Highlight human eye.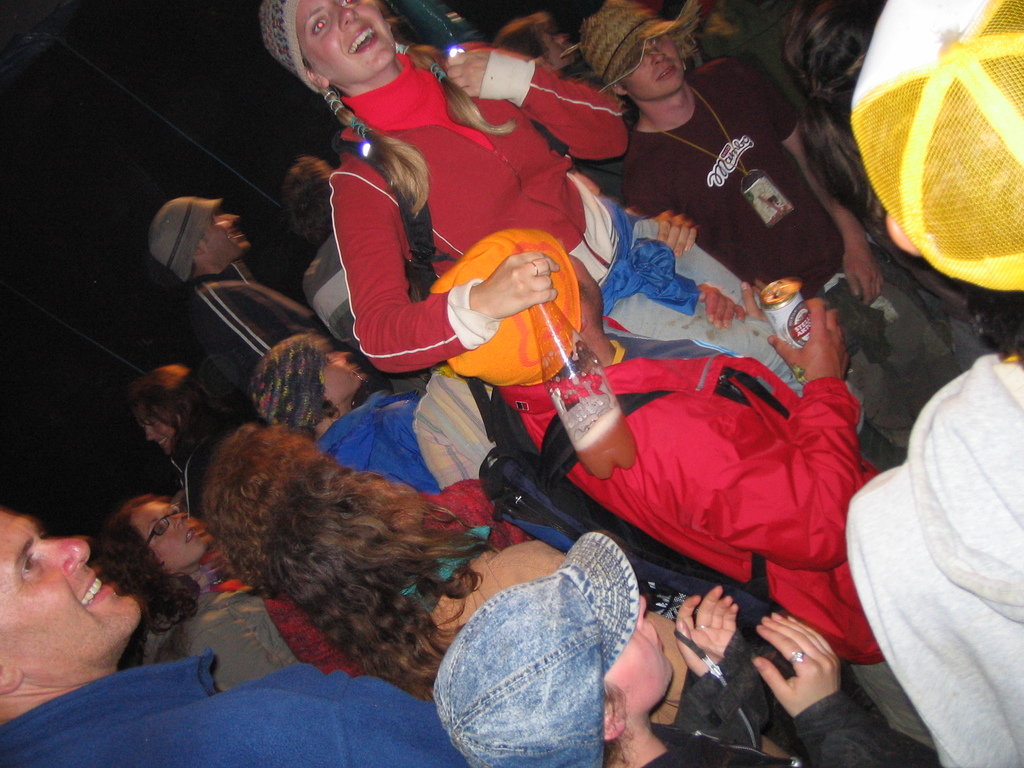
Highlighted region: locate(19, 547, 49, 580).
